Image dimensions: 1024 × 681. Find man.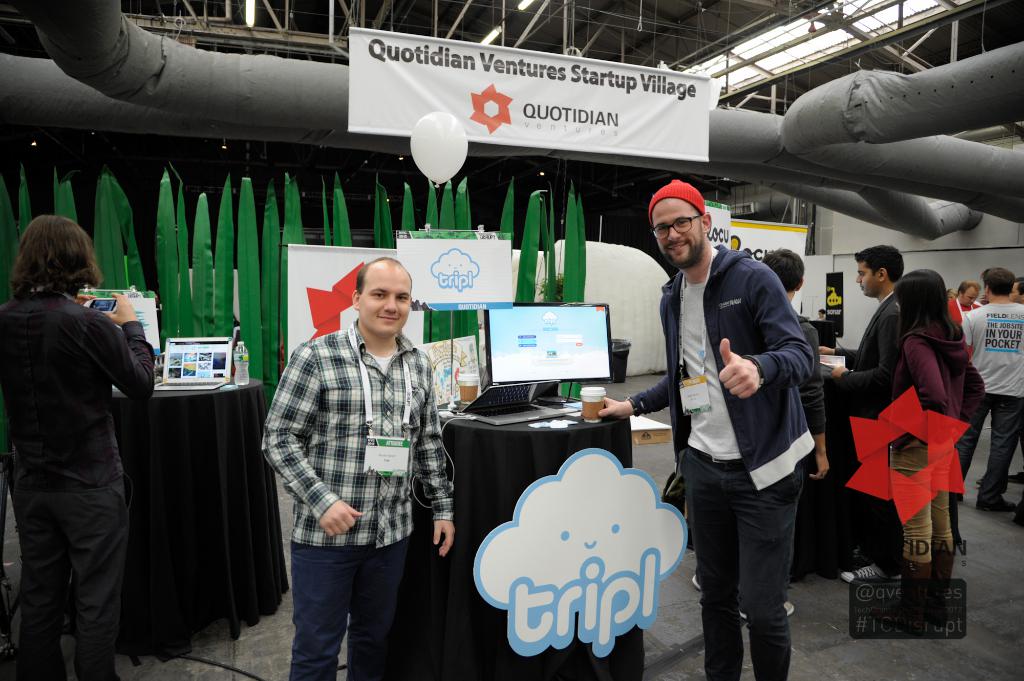
257:236:458:671.
